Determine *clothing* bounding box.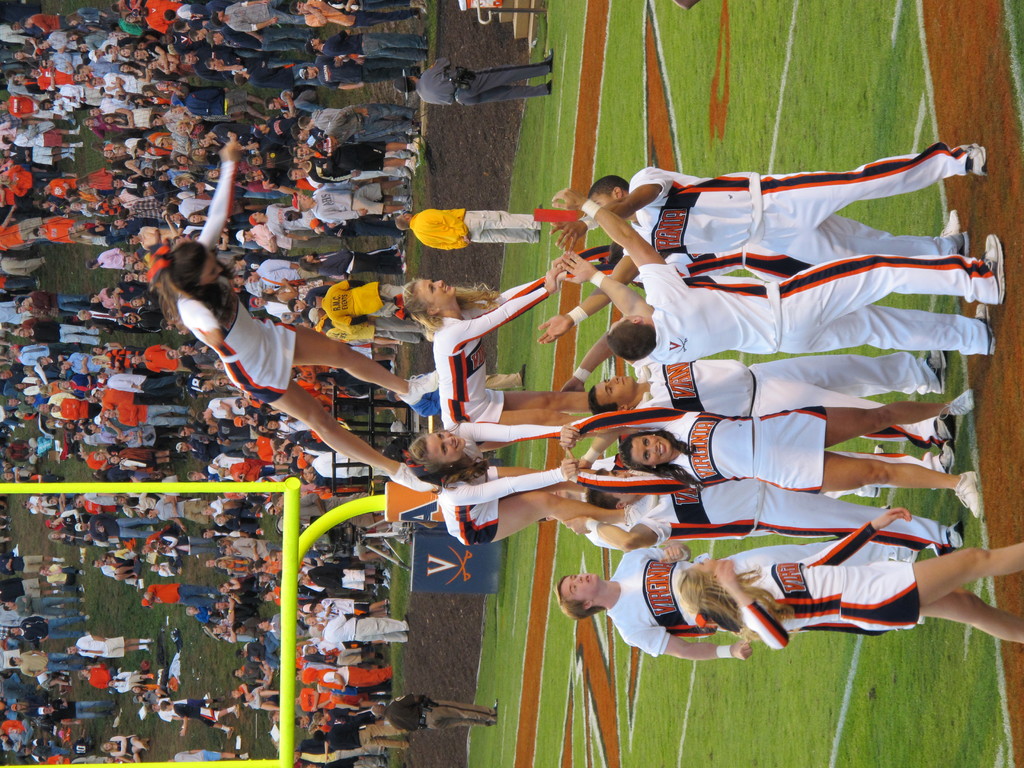
Determined: left=95, top=248, right=128, bottom=266.
